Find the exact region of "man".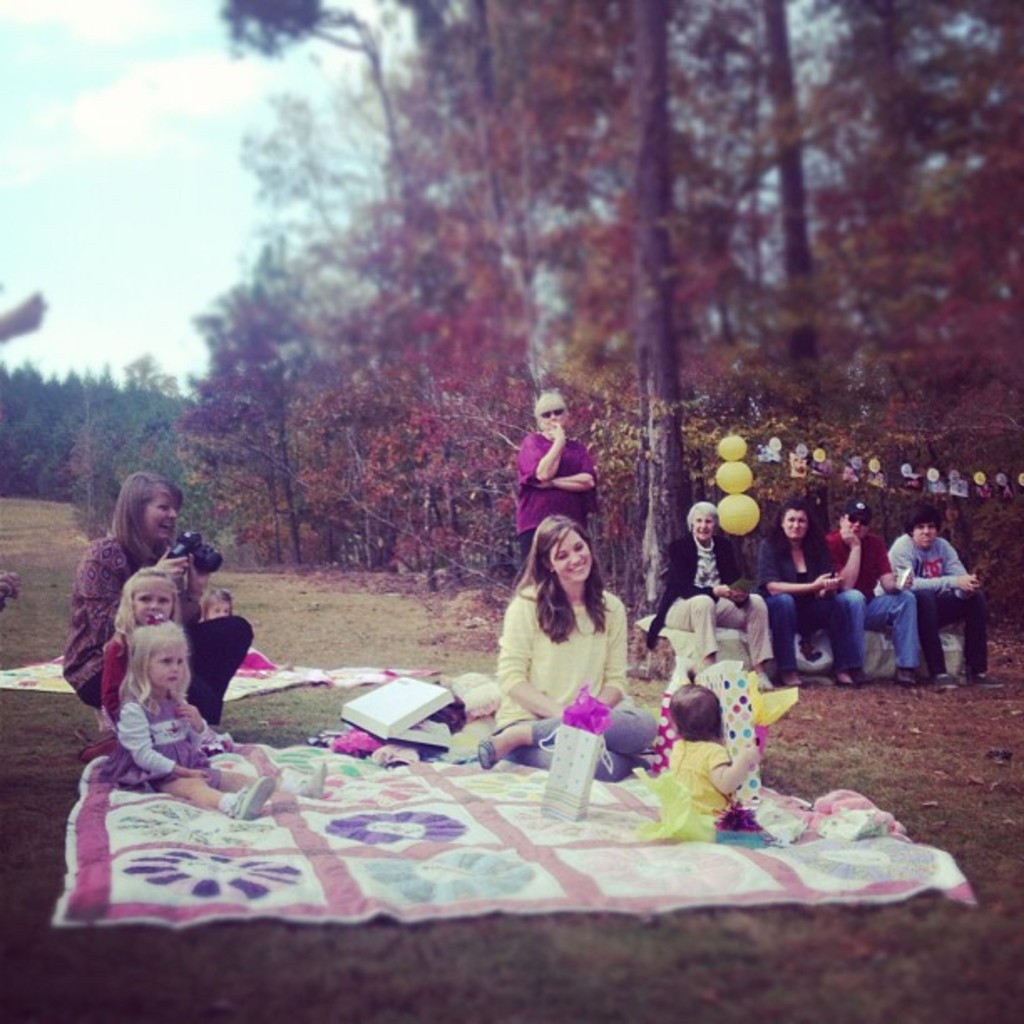
Exact region: left=825, top=499, right=924, bottom=684.
